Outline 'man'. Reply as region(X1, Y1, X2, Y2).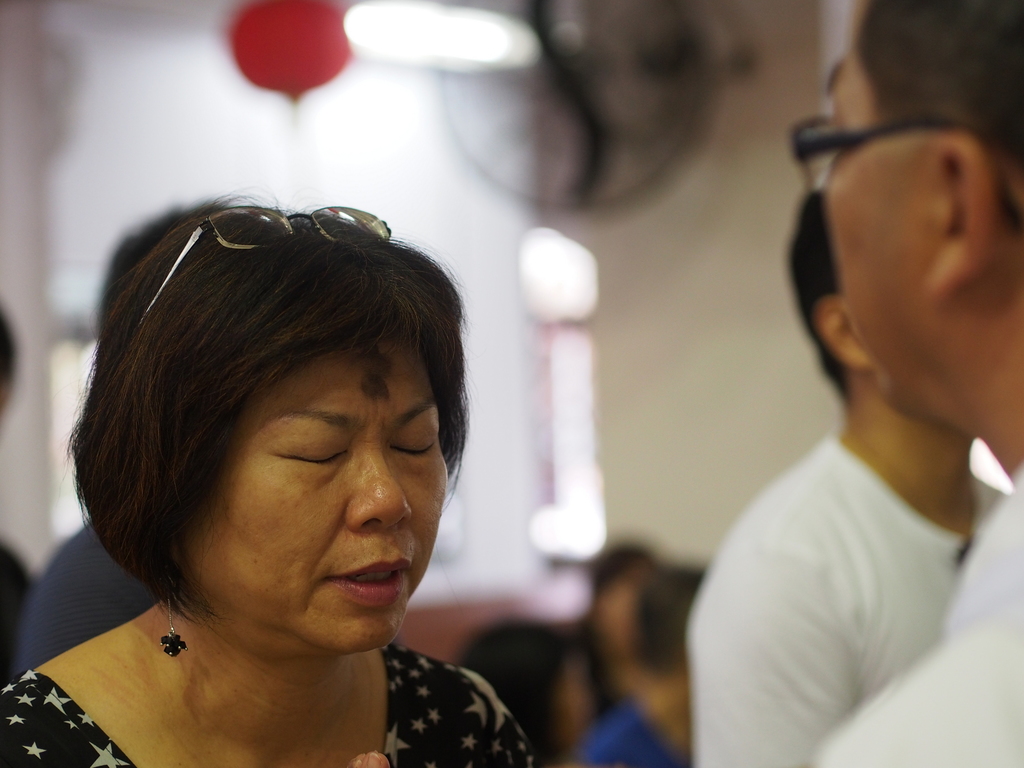
region(784, 0, 1023, 767).
